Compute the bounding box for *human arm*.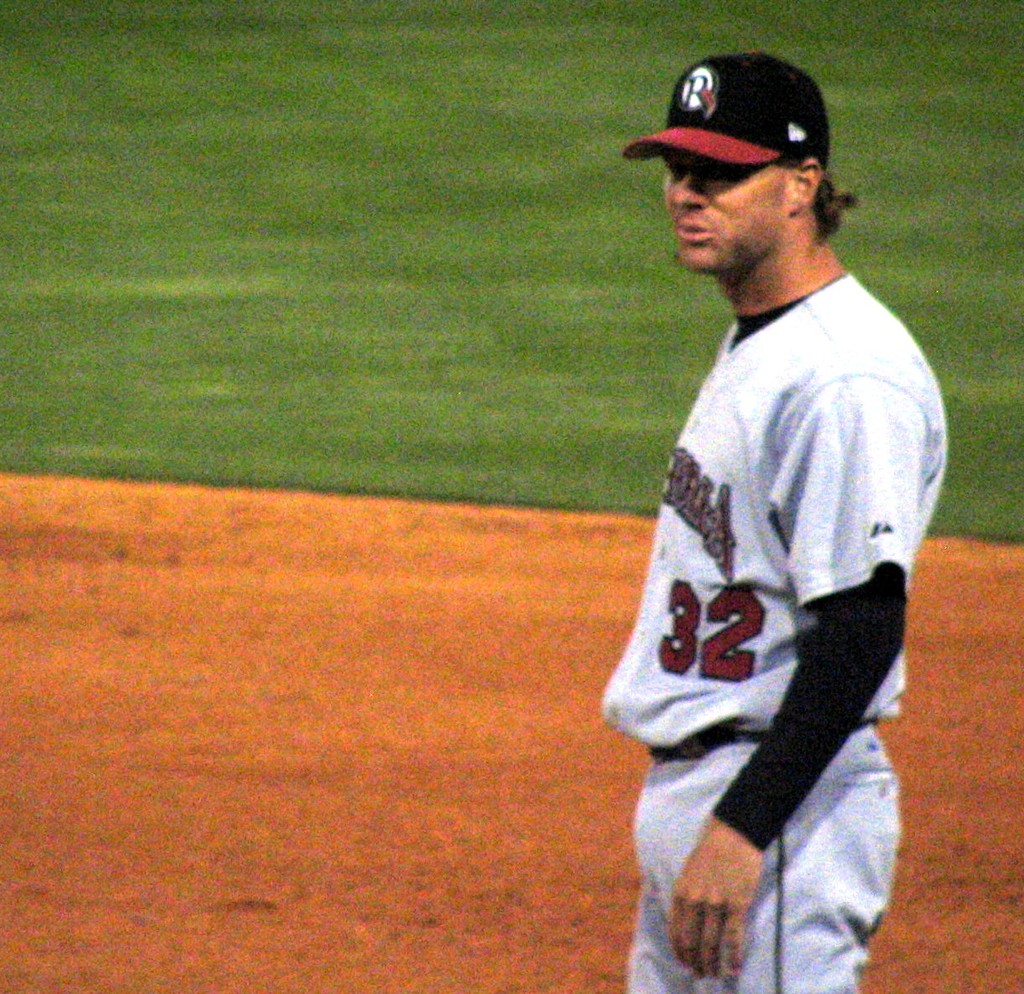
region(626, 347, 955, 950).
